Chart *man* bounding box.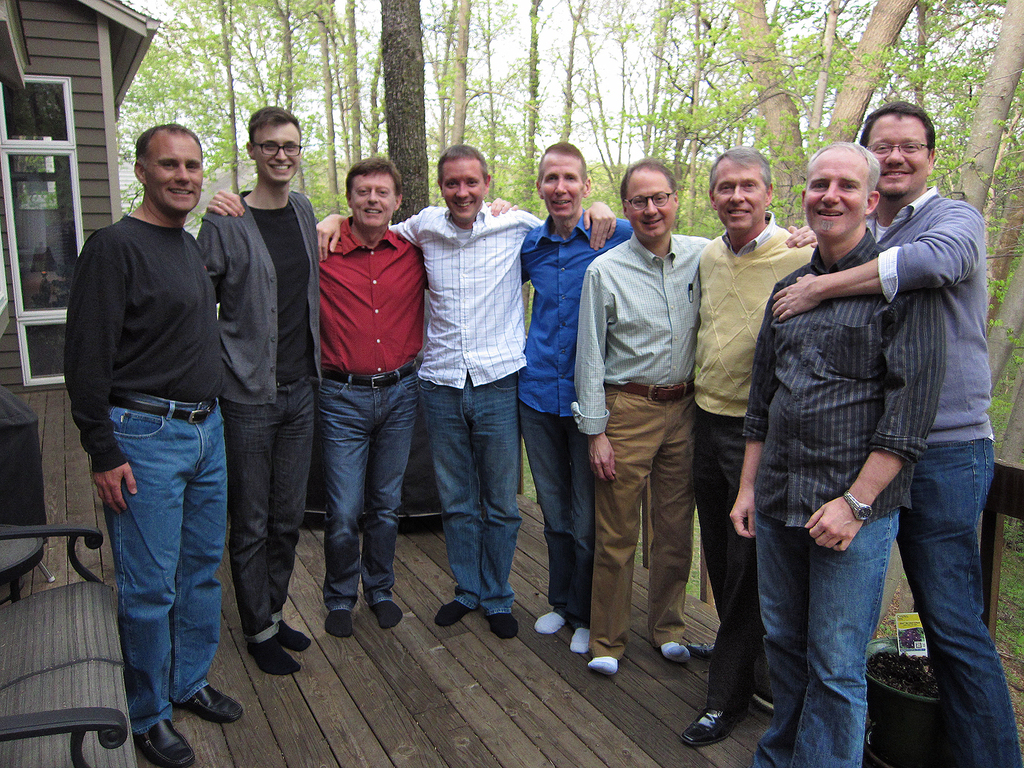
Charted: bbox=(201, 92, 322, 679).
